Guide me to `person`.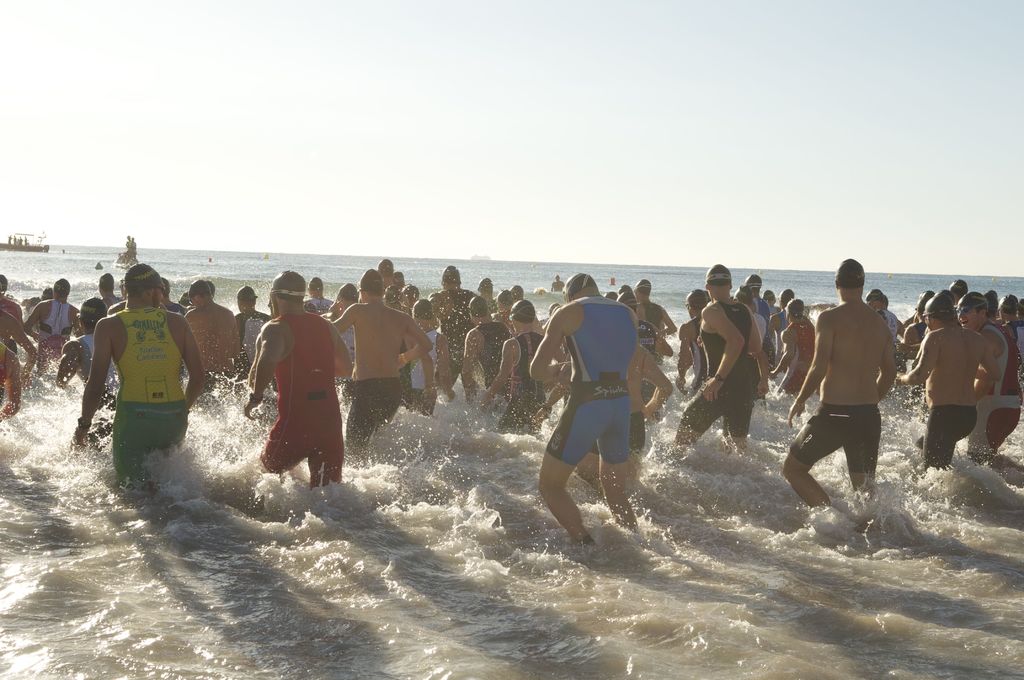
Guidance: l=785, t=282, r=895, b=516.
